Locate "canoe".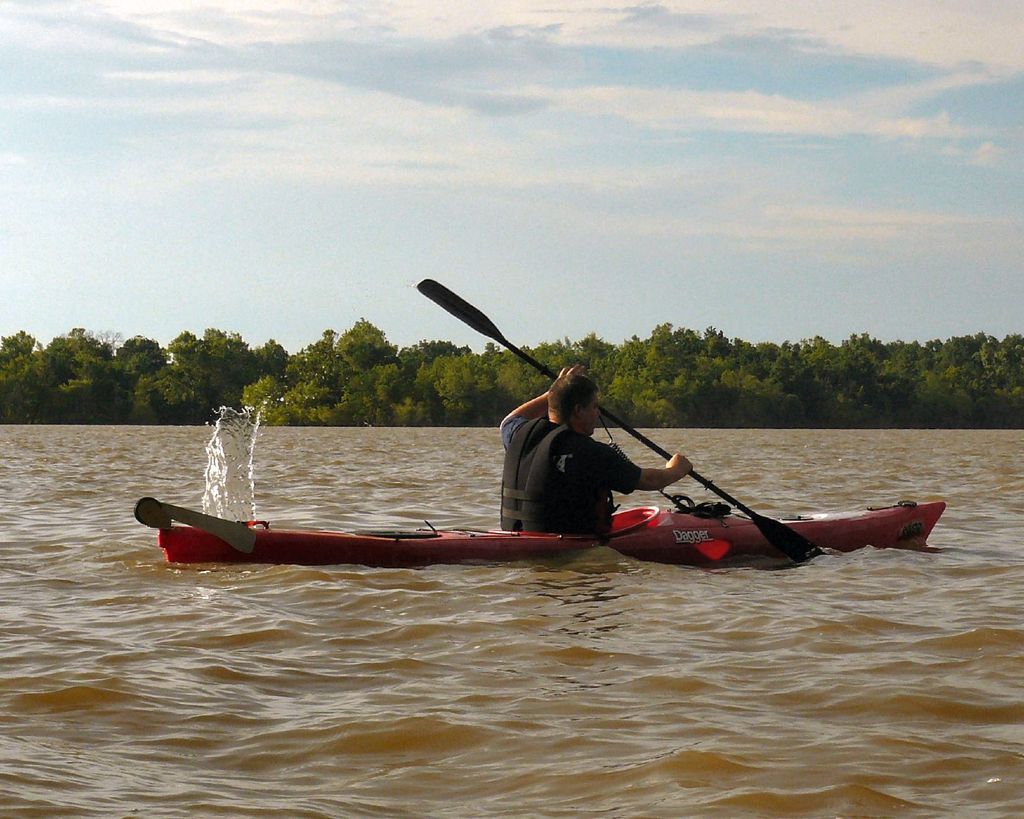
Bounding box: l=127, t=500, r=942, b=555.
